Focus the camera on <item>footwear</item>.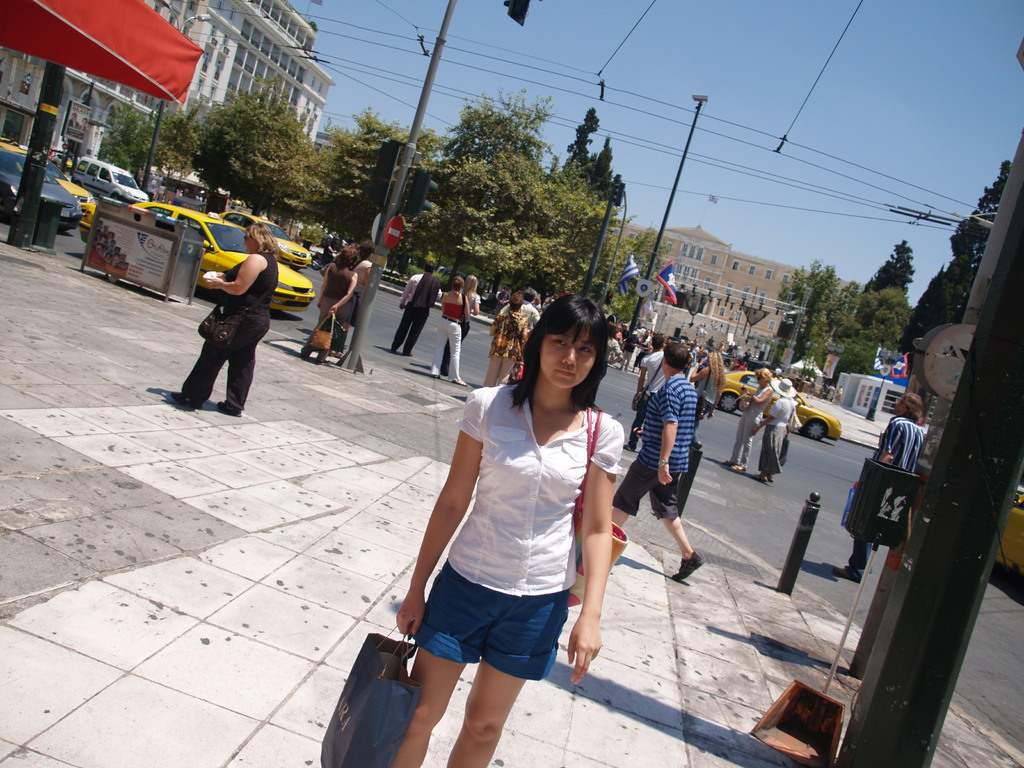
Focus region: [832,569,852,584].
